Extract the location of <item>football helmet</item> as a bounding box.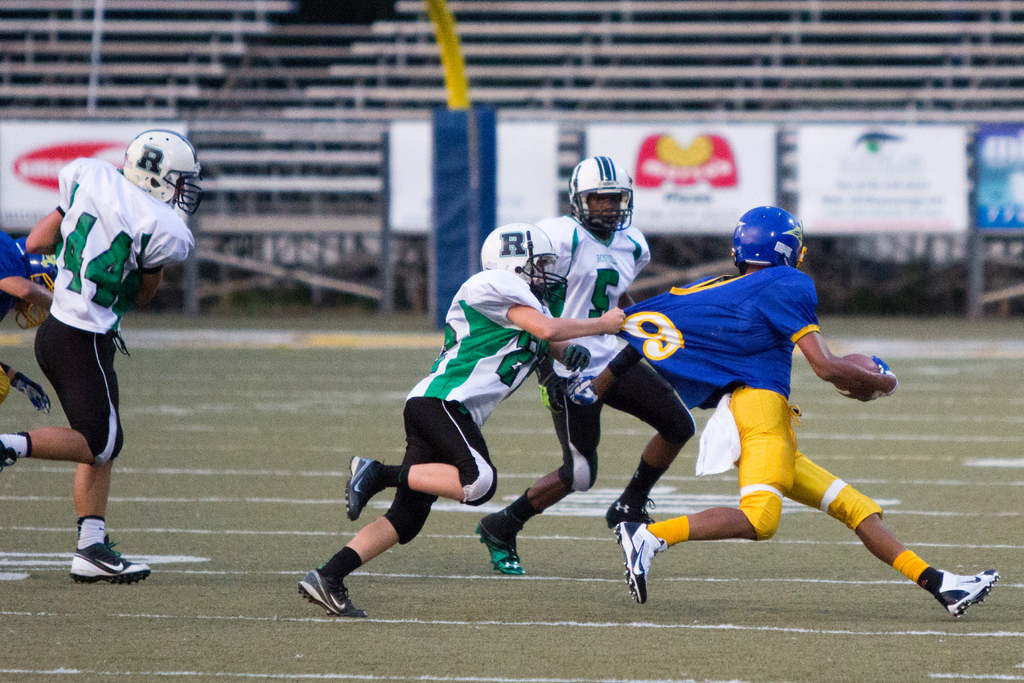
[118, 130, 205, 215].
